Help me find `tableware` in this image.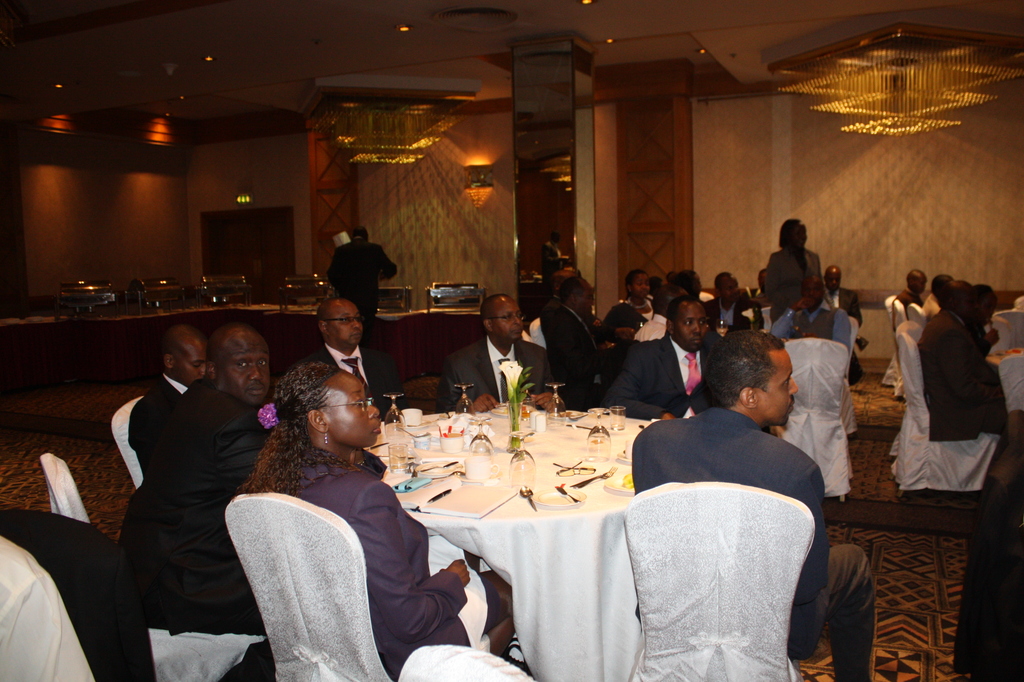
Found it: {"left": 715, "top": 320, "right": 728, "bottom": 336}.
